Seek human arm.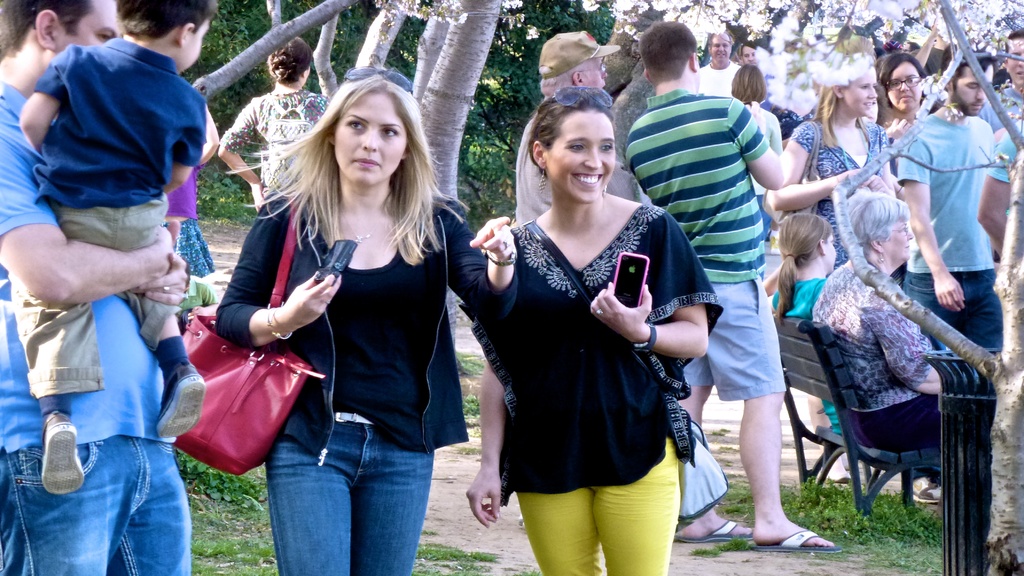
select_region(0, 110, 178, 308).
